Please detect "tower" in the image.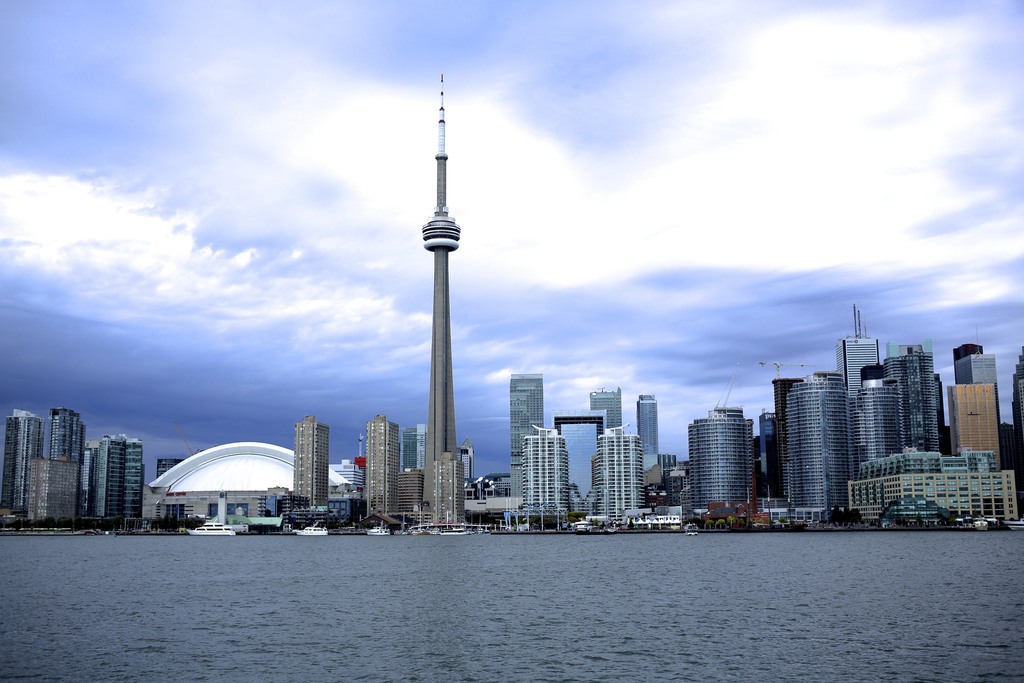
<region>955, 345, 986, 378</region>.
